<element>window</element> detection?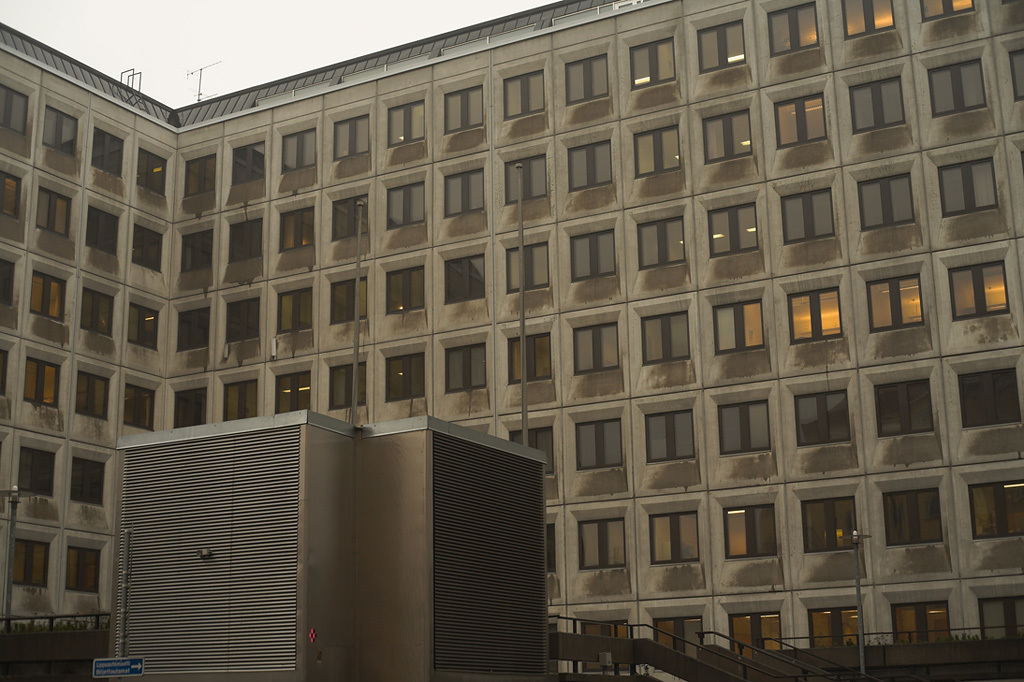
bbox(851, 78, 905, 129)
